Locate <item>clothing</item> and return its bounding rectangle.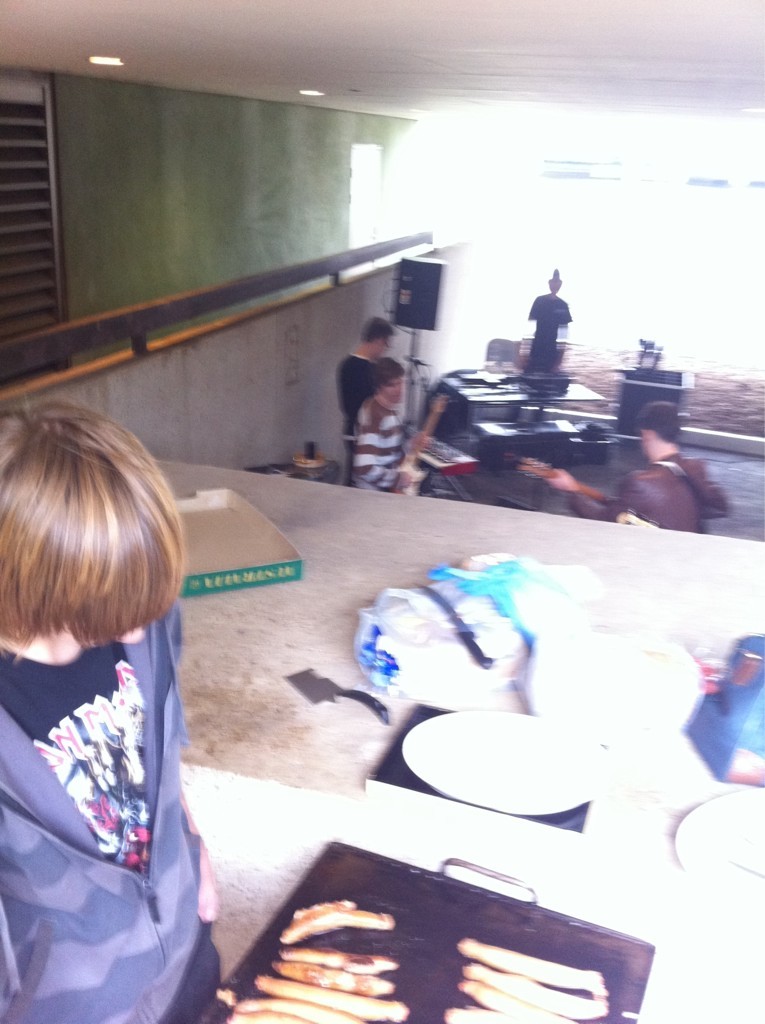
(5, 539, 231, 1019).
